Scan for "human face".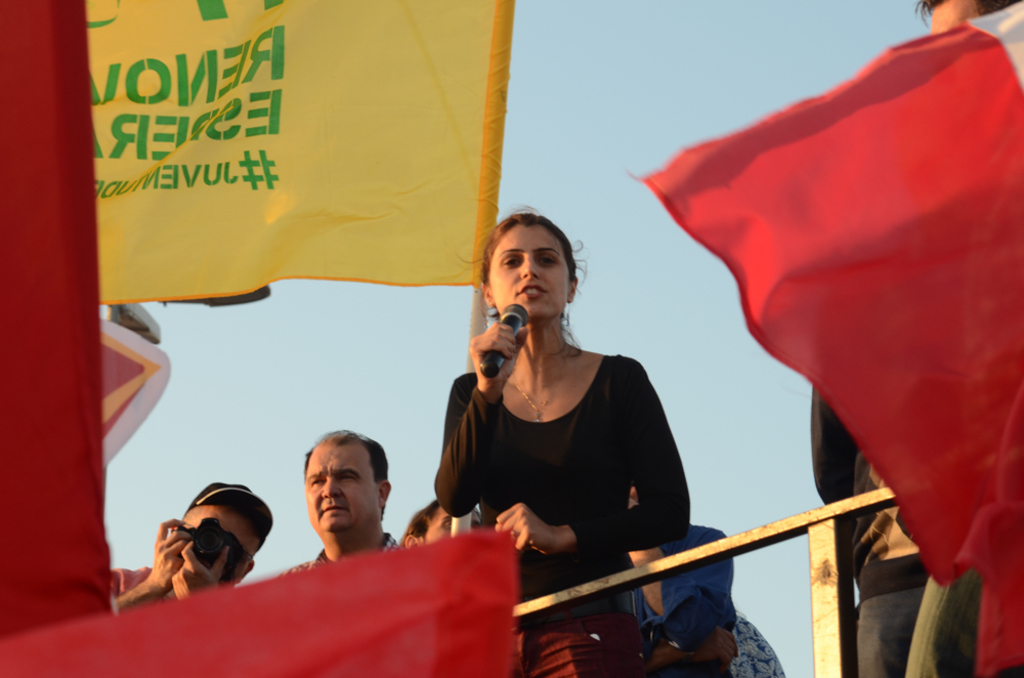
Scan result: box=[179, 508, 259, 600].
